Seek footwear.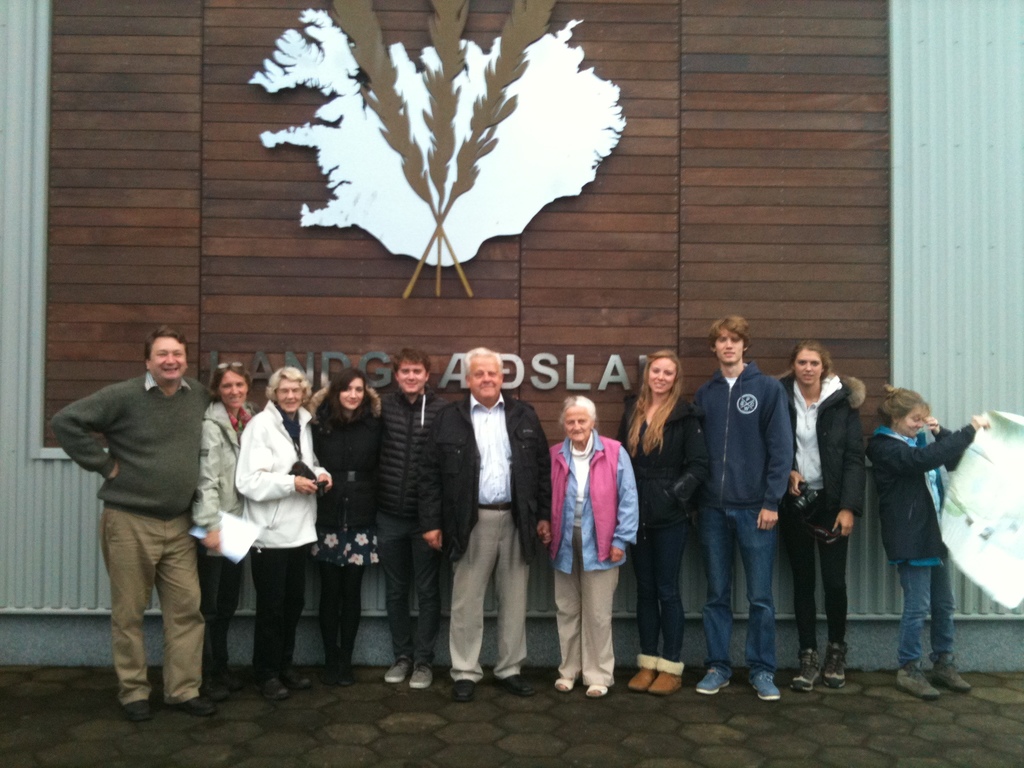
bbox=[791, 650, 819, 691].
